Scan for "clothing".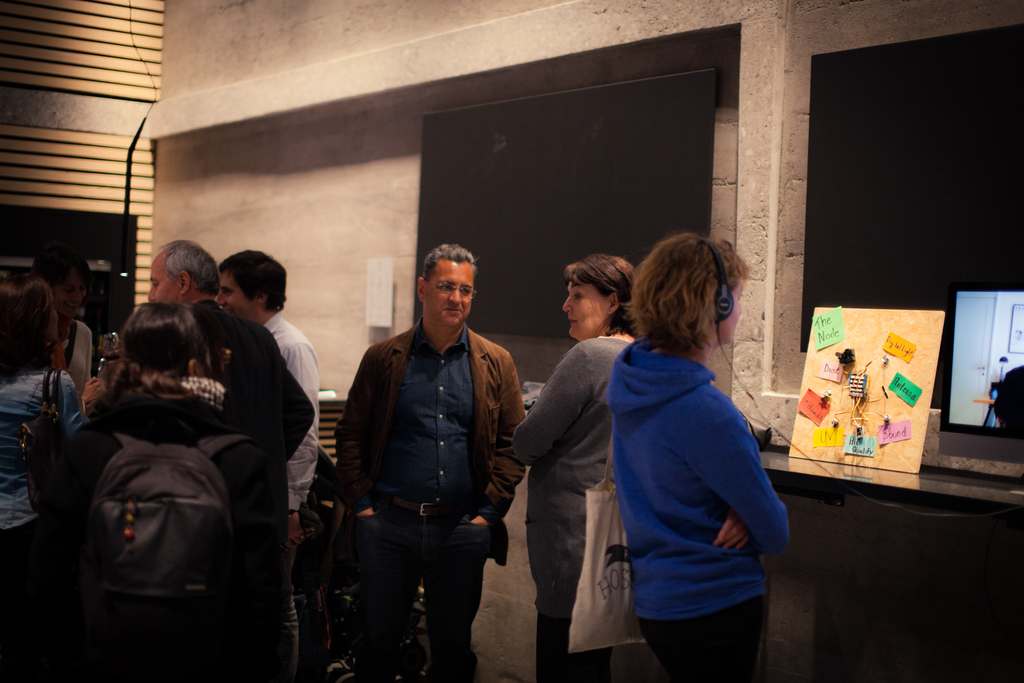
Scan result: crop(593, 300, 788, 657).
